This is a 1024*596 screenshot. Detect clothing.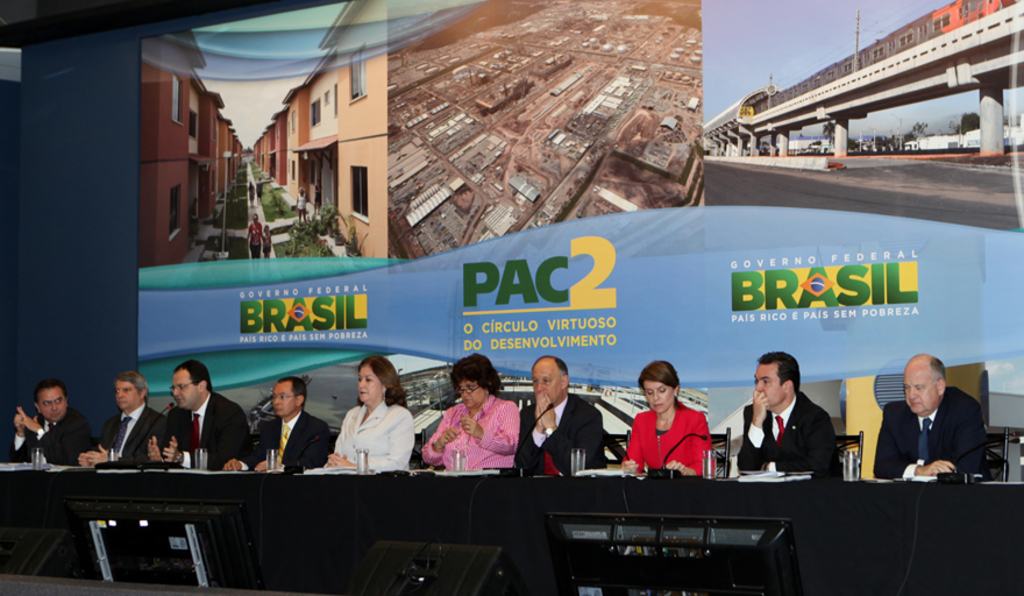
x1=874, y1=390, x2=981, y2=488.
